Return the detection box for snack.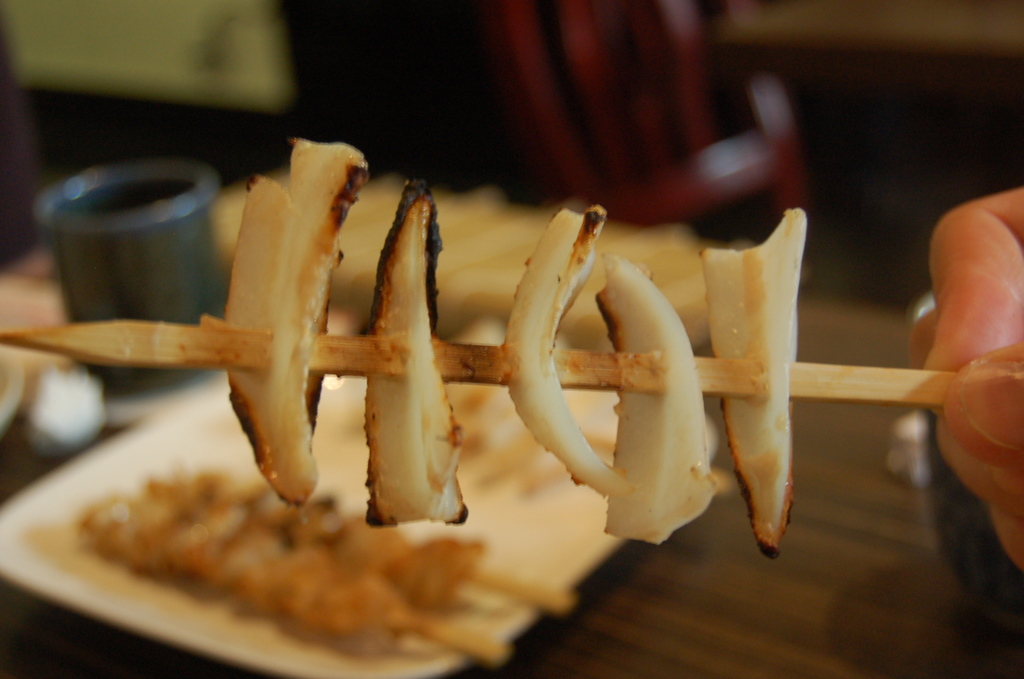
bbox=(504, 200, 624, 506).
